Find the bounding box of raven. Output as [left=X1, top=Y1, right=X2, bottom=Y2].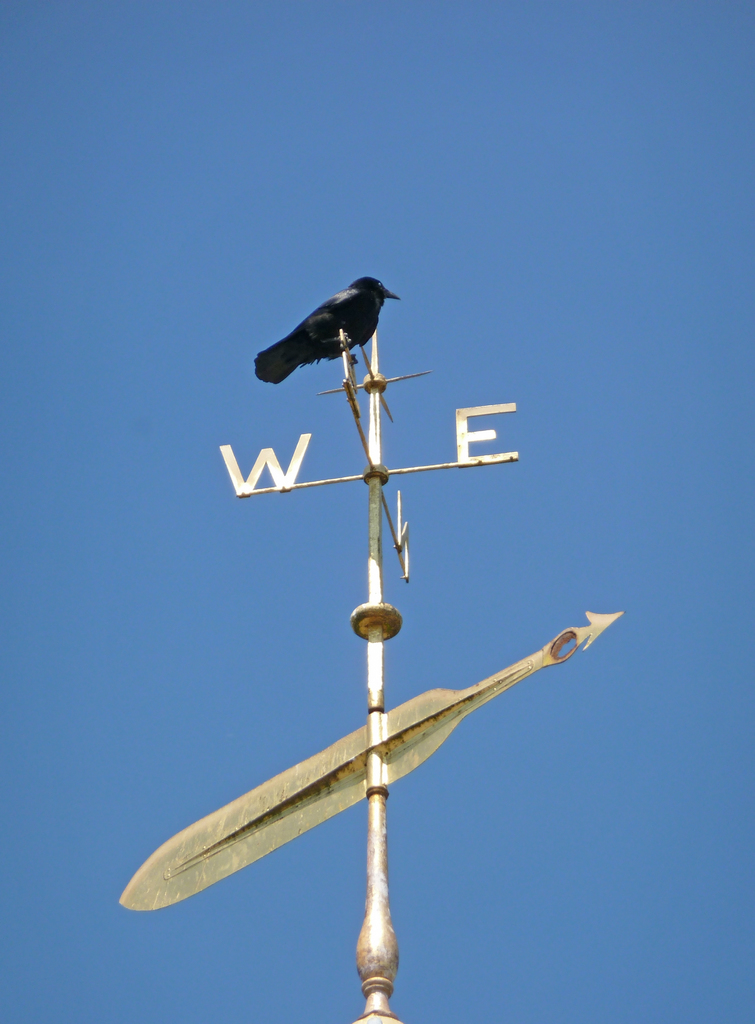
[left=250, top=262, right=416, bottom=376].
